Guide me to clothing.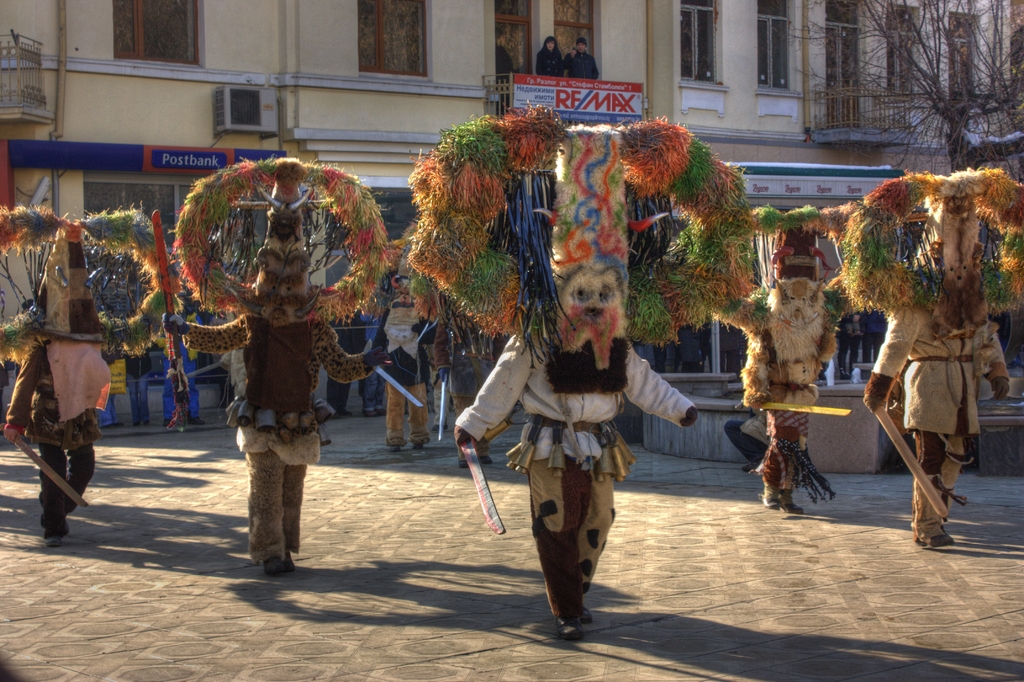
Guidance: pyautogui.locateOnScreen(191, 142, 365, 546).
